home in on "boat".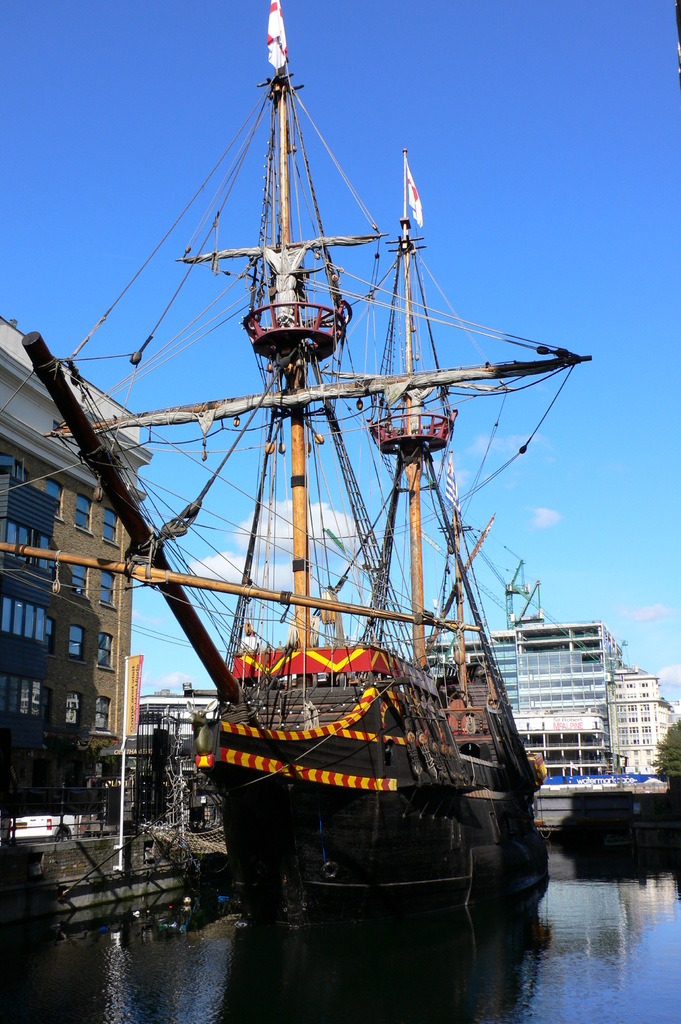
Homed in at rect(89, 40, 637, 995).
